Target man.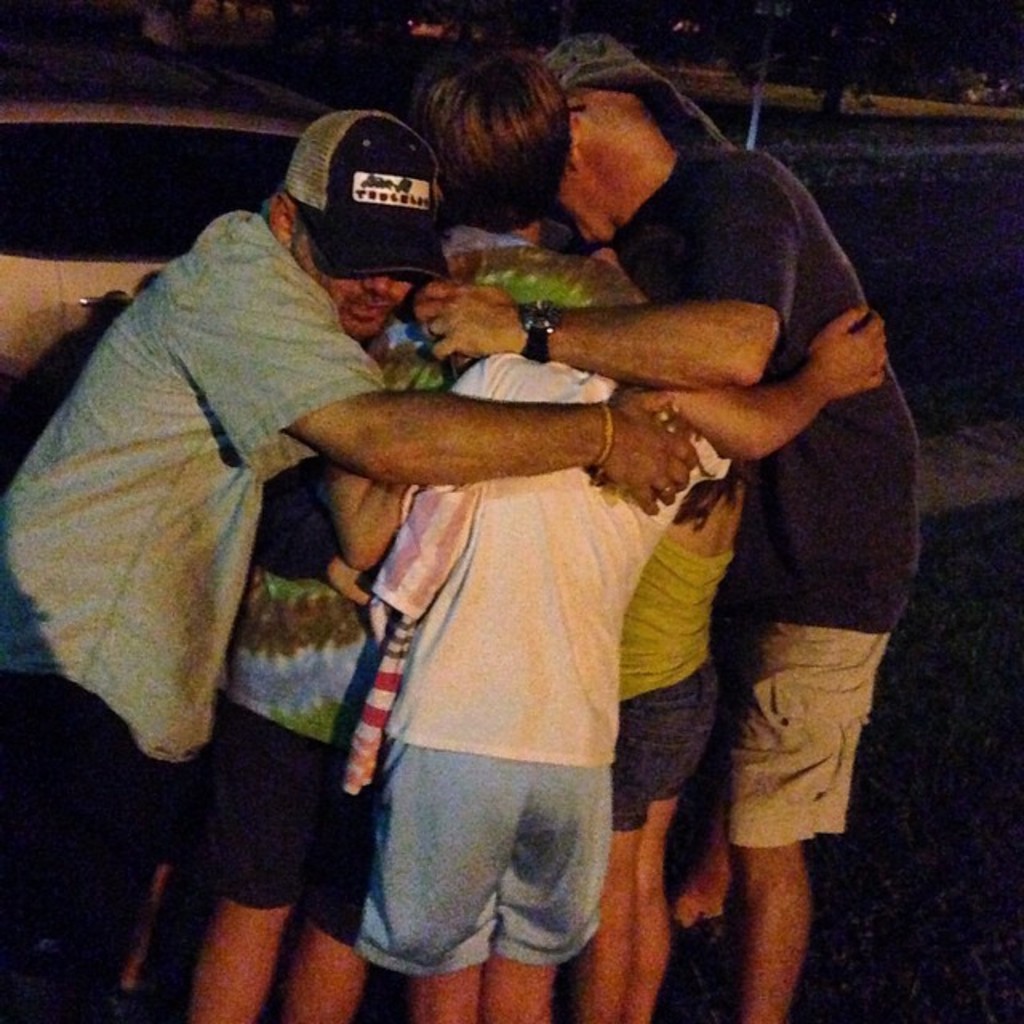
Target region: (x1=410, y1=32, x2=923, y2=1022).
